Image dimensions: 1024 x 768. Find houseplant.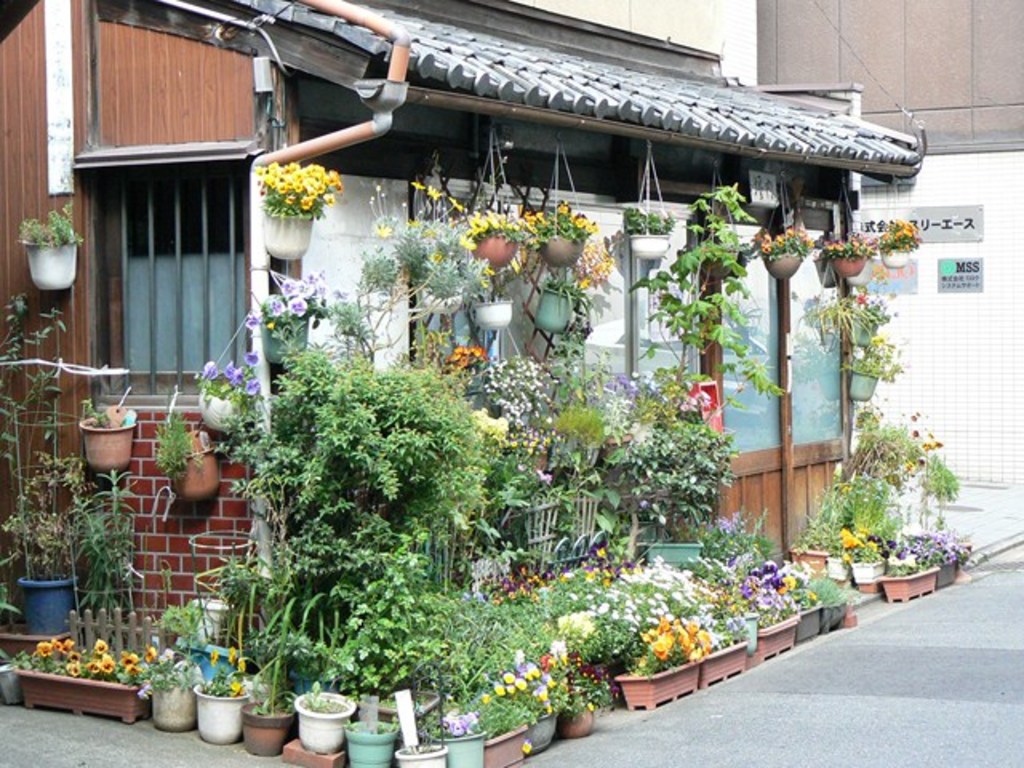
x1=421, y1=720, x2=488, y2=765.
